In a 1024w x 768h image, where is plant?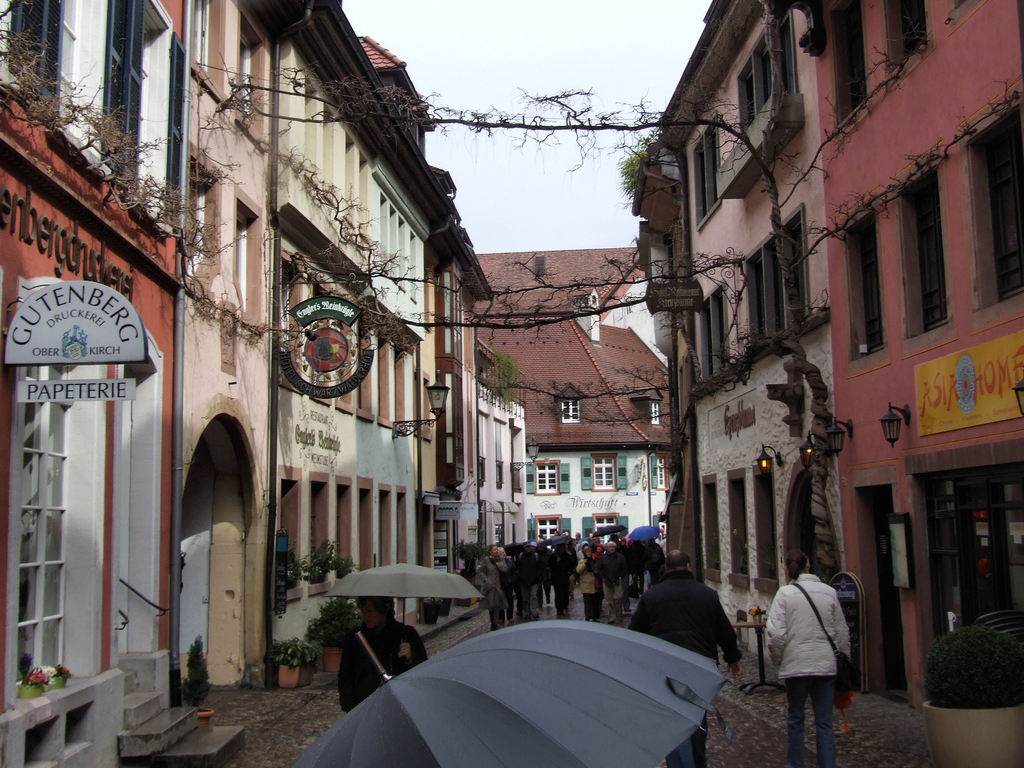
detection(915, 623, 1021, 712).
